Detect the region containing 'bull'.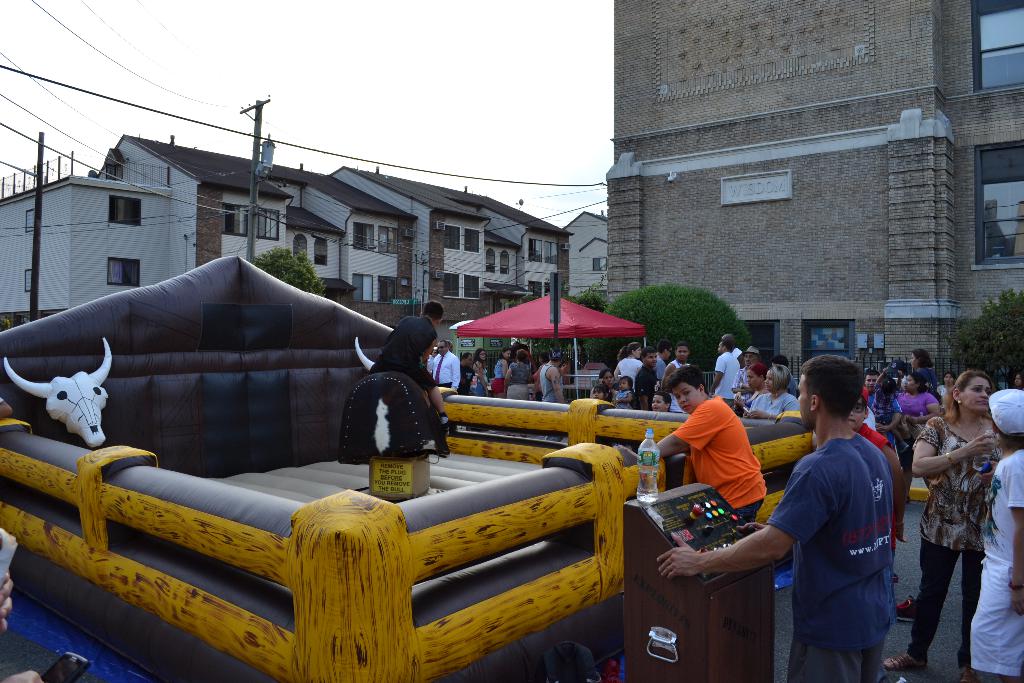
3,334,113,447.
